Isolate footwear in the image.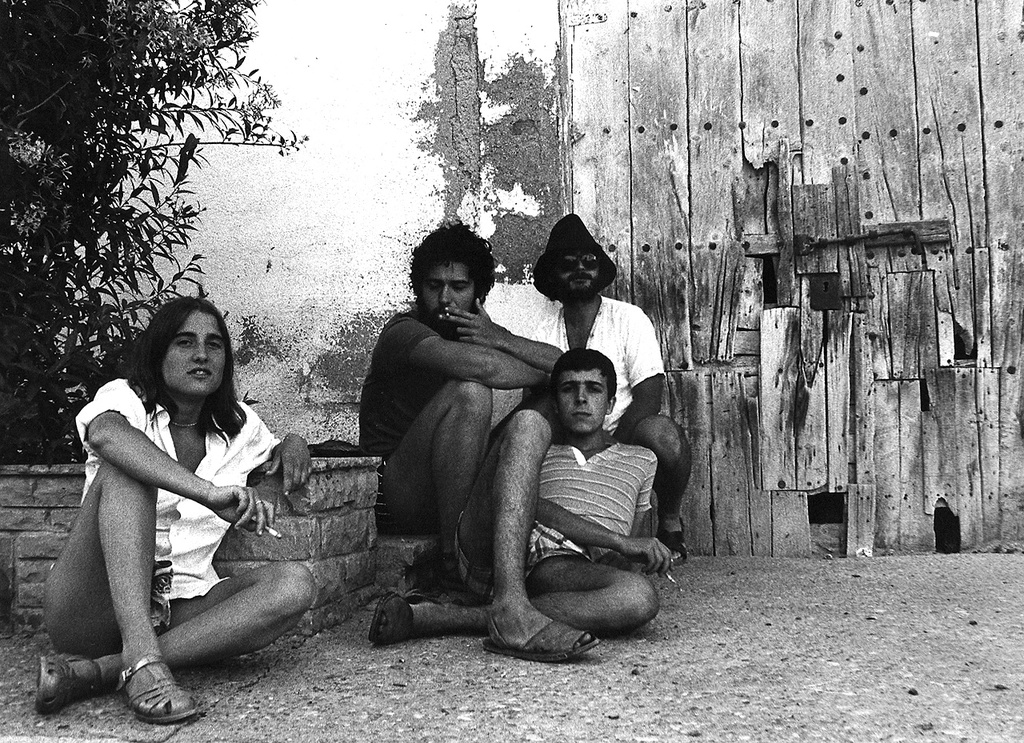
Isolated region: (x1=366, y1=583, x2=435, y2=644).
